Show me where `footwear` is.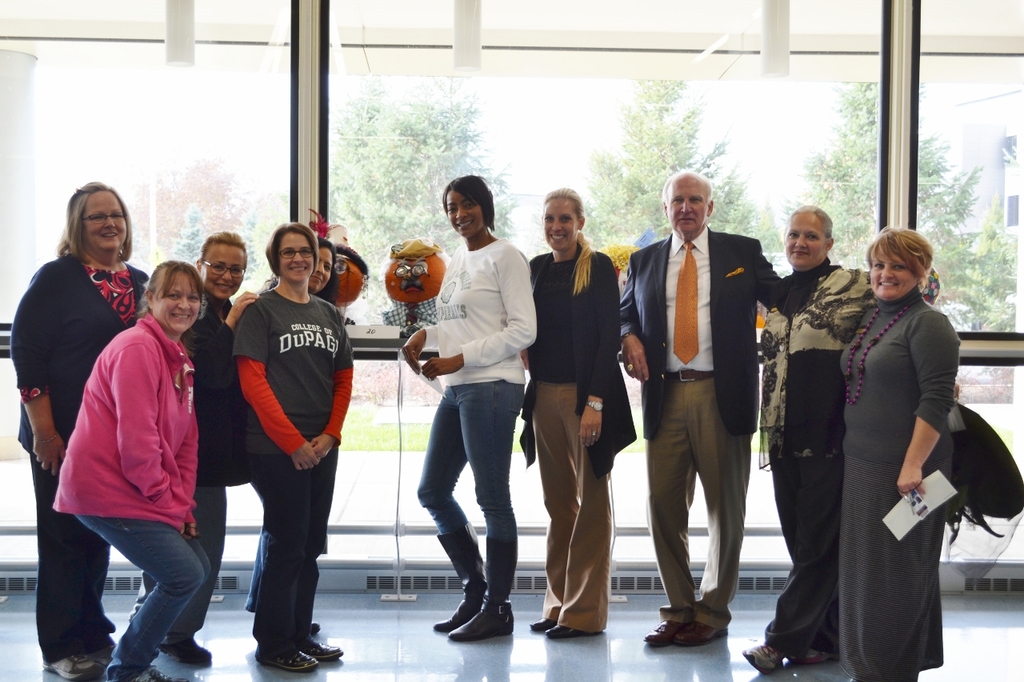
`footwear` is at box(670, 614, 729, 647).
